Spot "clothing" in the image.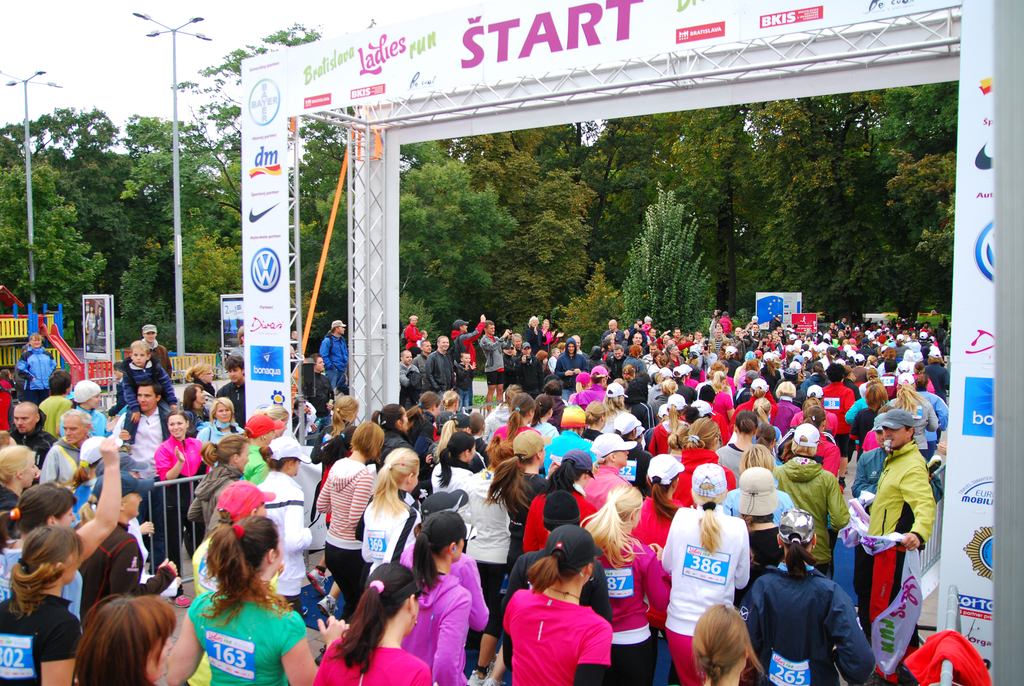
"clothing" found at pyautogui.locateOnScreen(382, 419, 416, 457).
